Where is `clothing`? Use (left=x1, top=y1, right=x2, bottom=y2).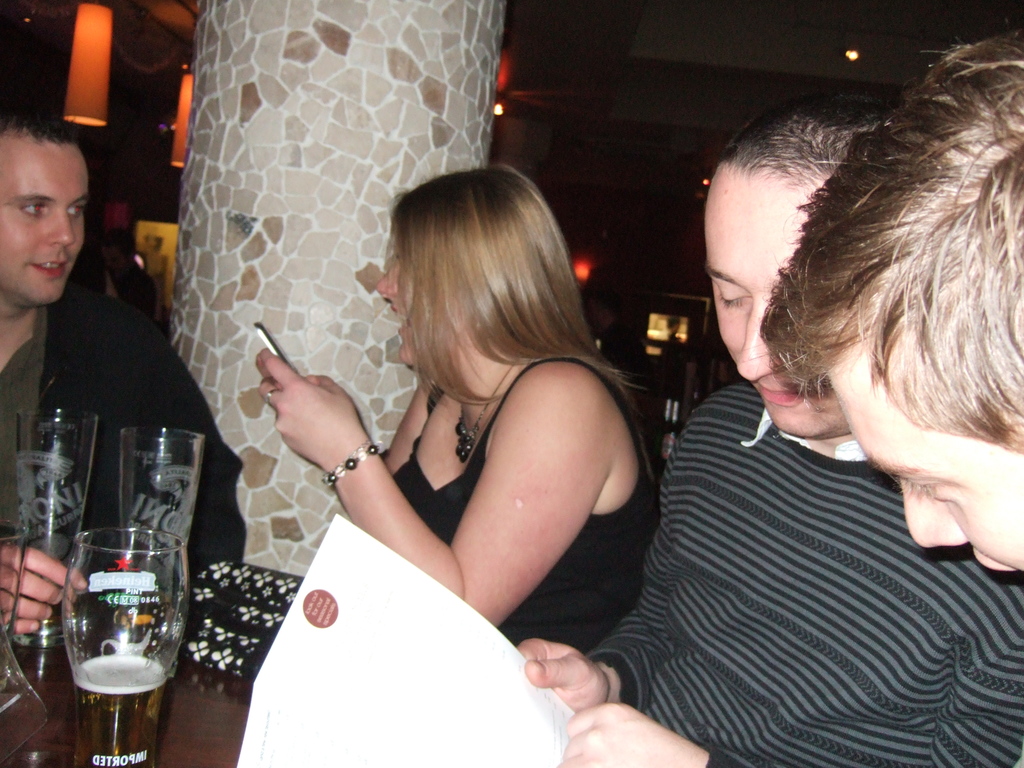
(left=375, top=344, right=660, bottom=662).
